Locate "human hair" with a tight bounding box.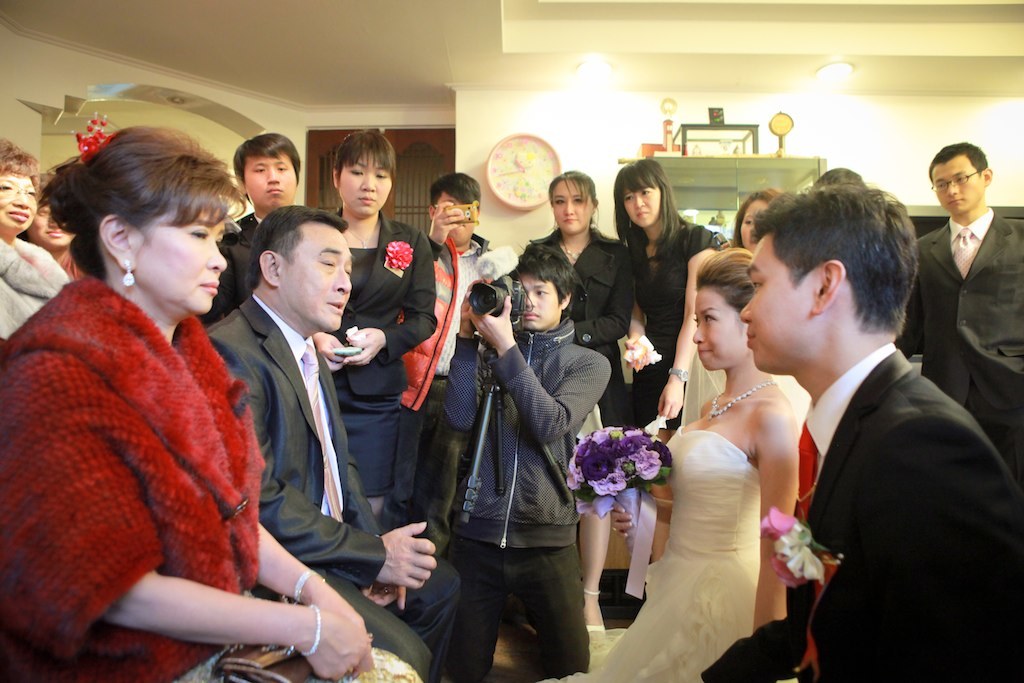
[left=549, top=171, right=598, bottom=232].
